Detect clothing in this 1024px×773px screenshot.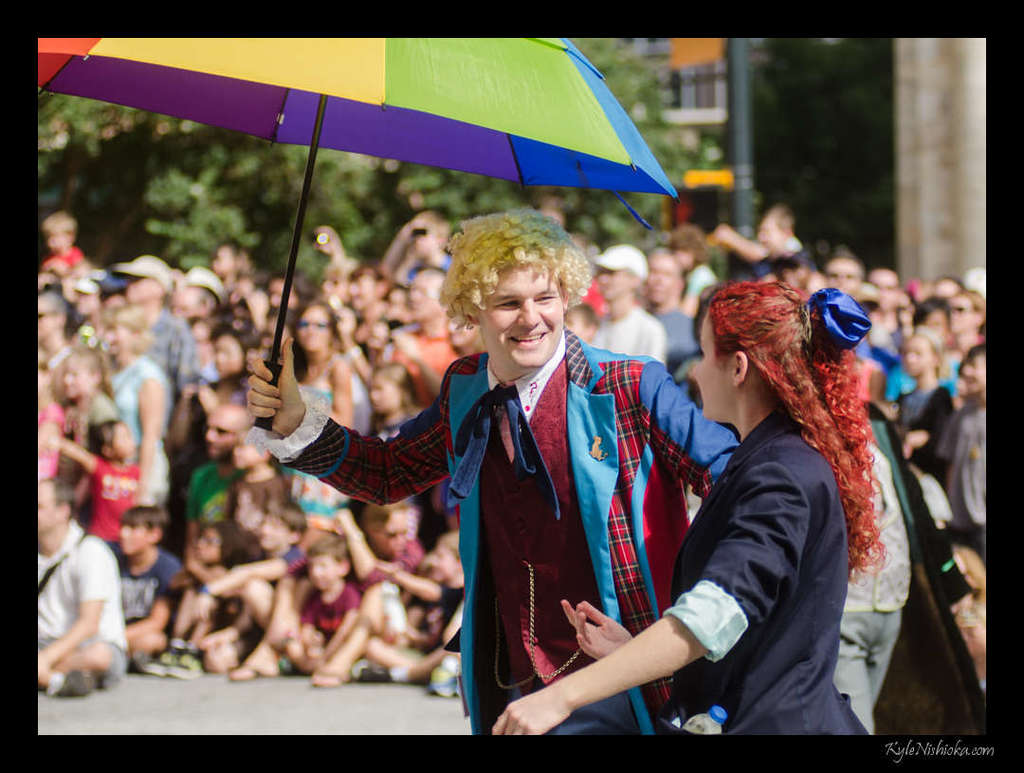
Detection: 28,509,144,693.
